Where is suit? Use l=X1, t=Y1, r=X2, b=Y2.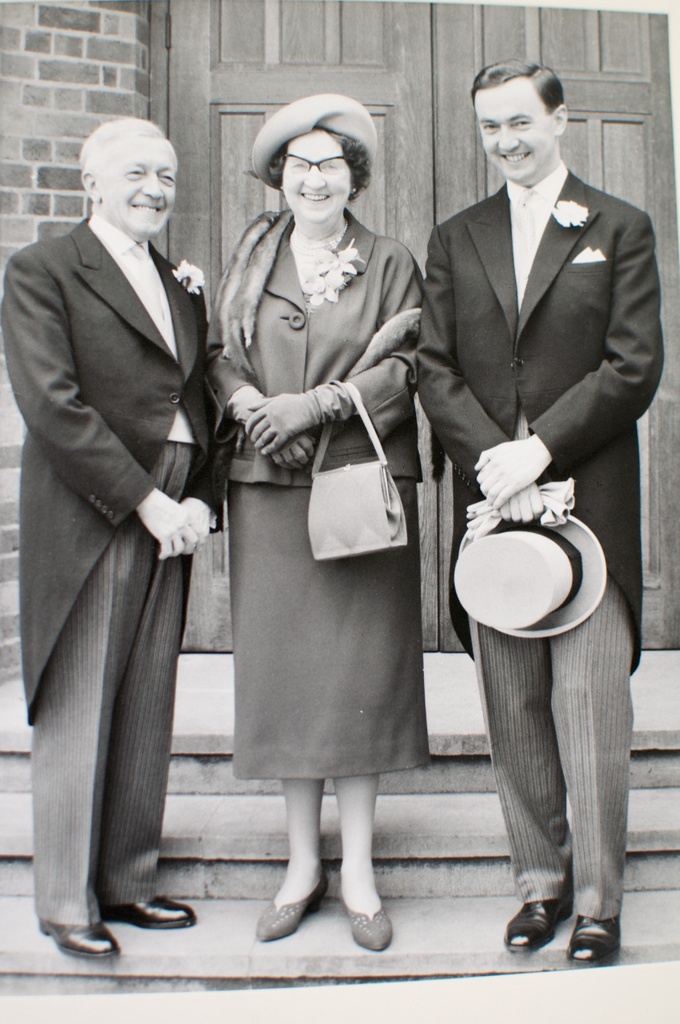
l=0, t=212, r=212, b=718.
